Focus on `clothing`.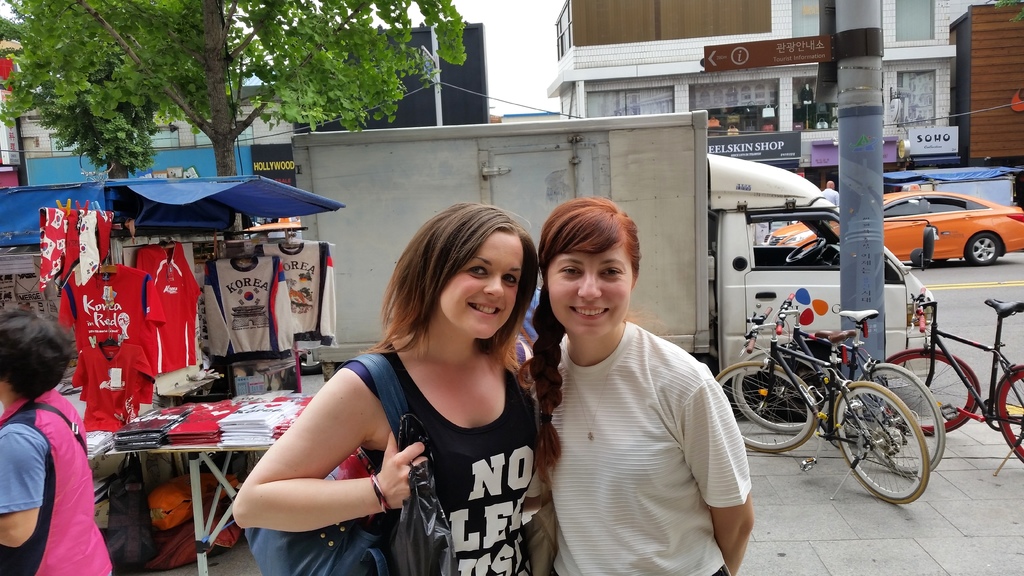
Focused at <region>244, 316, 527, 547</region>.
